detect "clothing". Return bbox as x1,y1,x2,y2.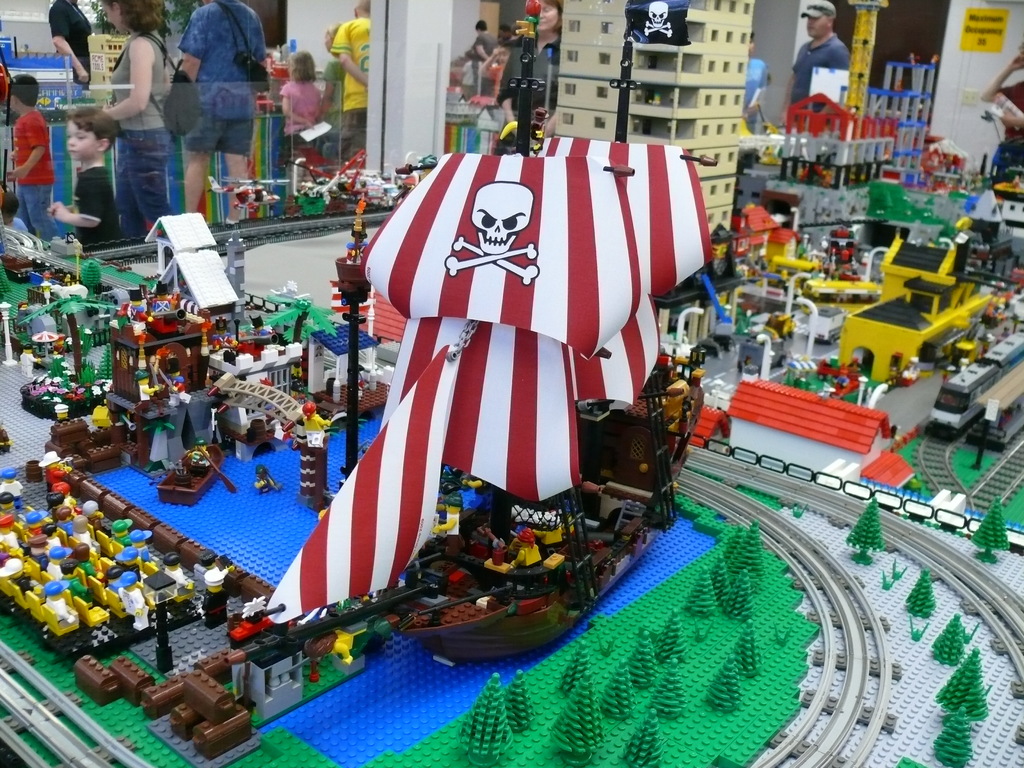
7,114,51,243.
